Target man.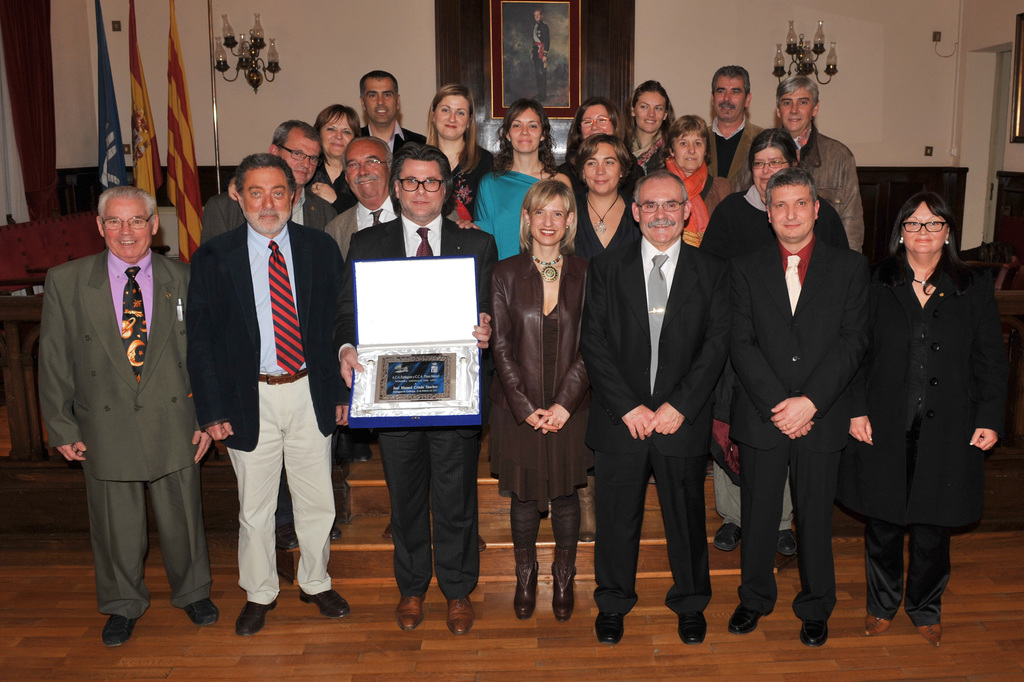
Target region: (x1=706, y1=171, x2=874, y2=647).
